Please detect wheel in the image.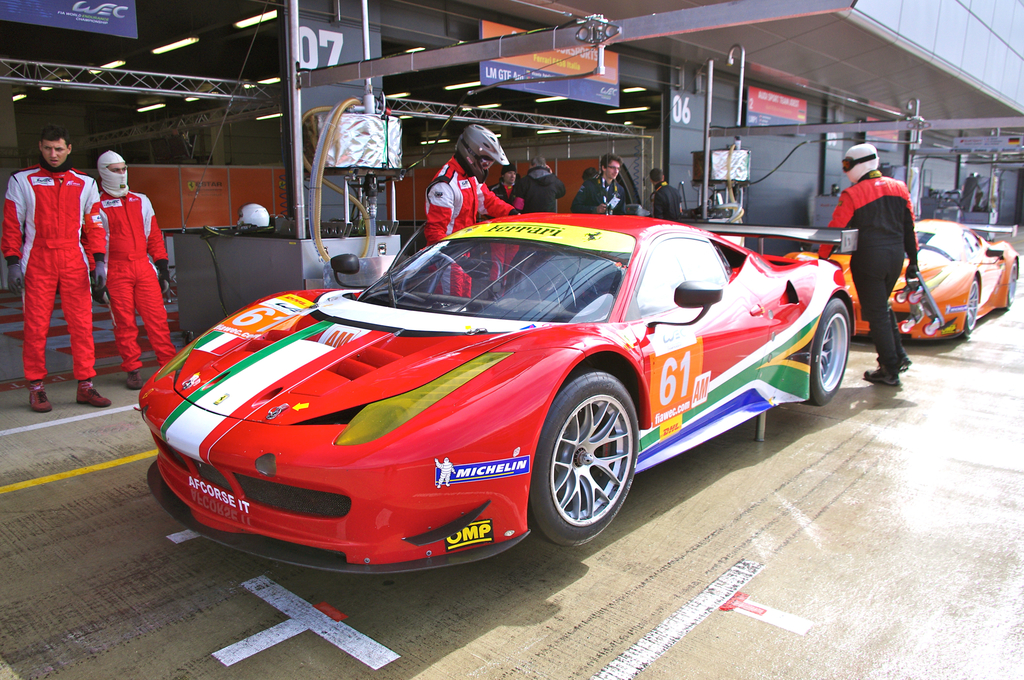
<bbox>546, 388, 644, 547</bbox>.
